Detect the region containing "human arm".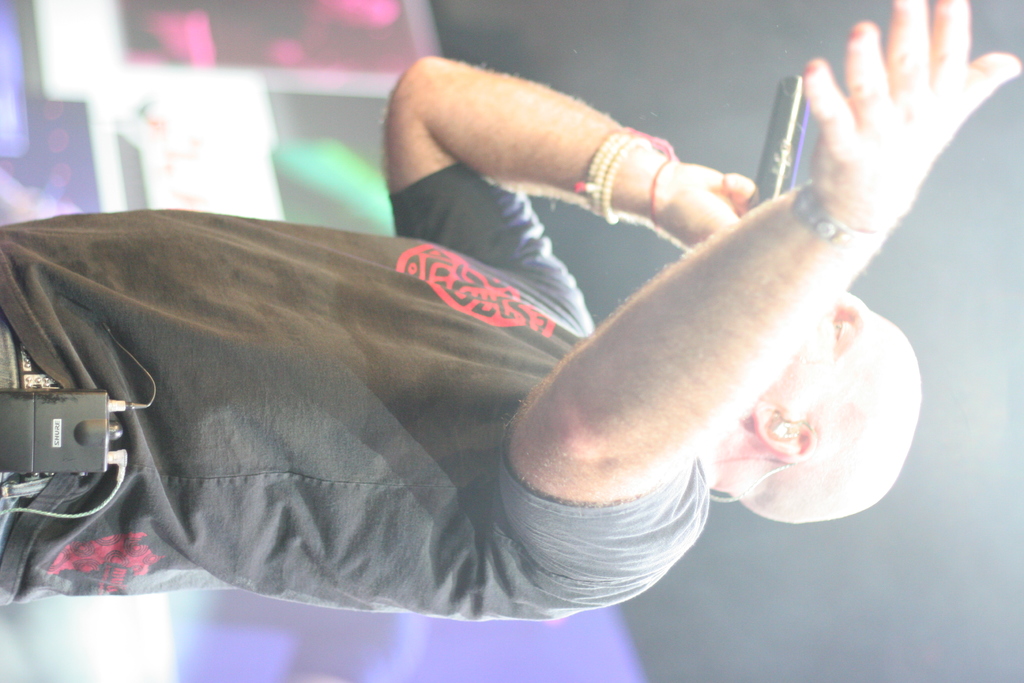
pyautogui.locateOnScreen(501, 0, 1016, 597).
